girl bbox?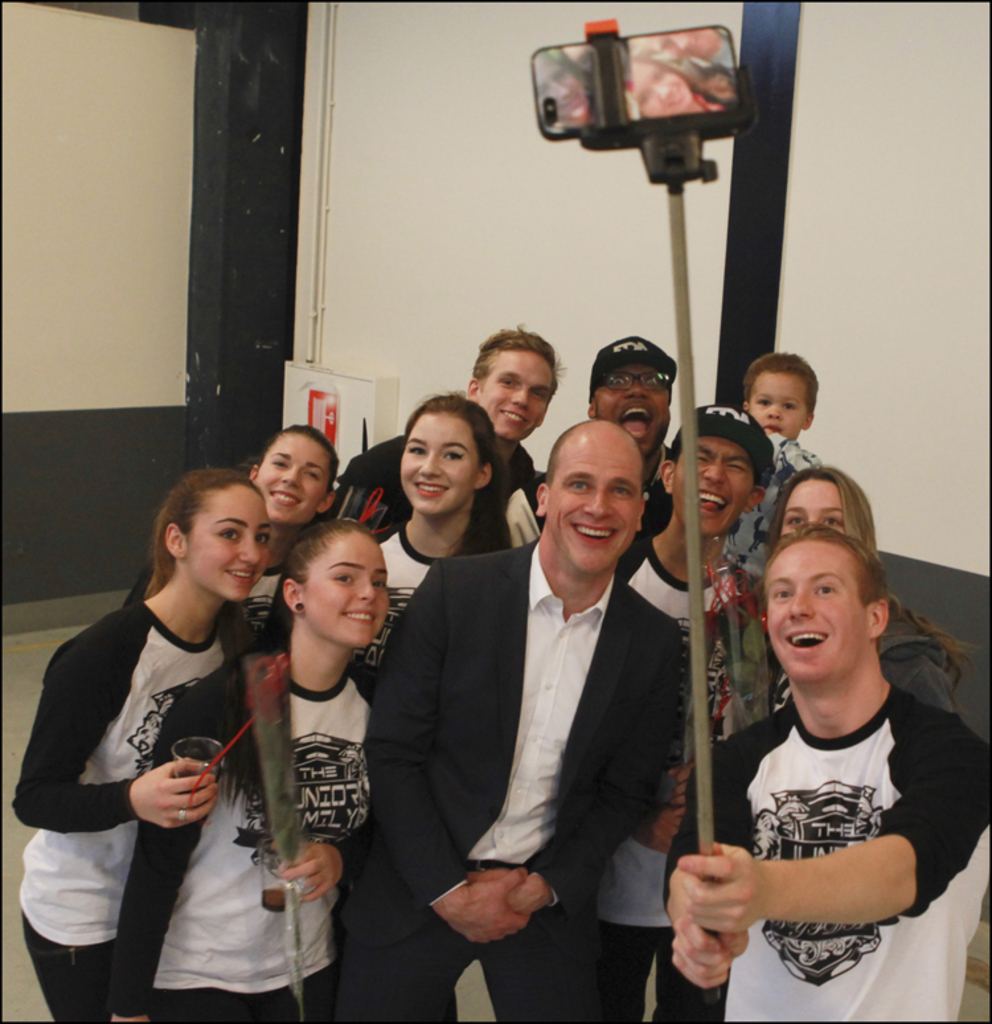
[15, 462, 247, 1016]
